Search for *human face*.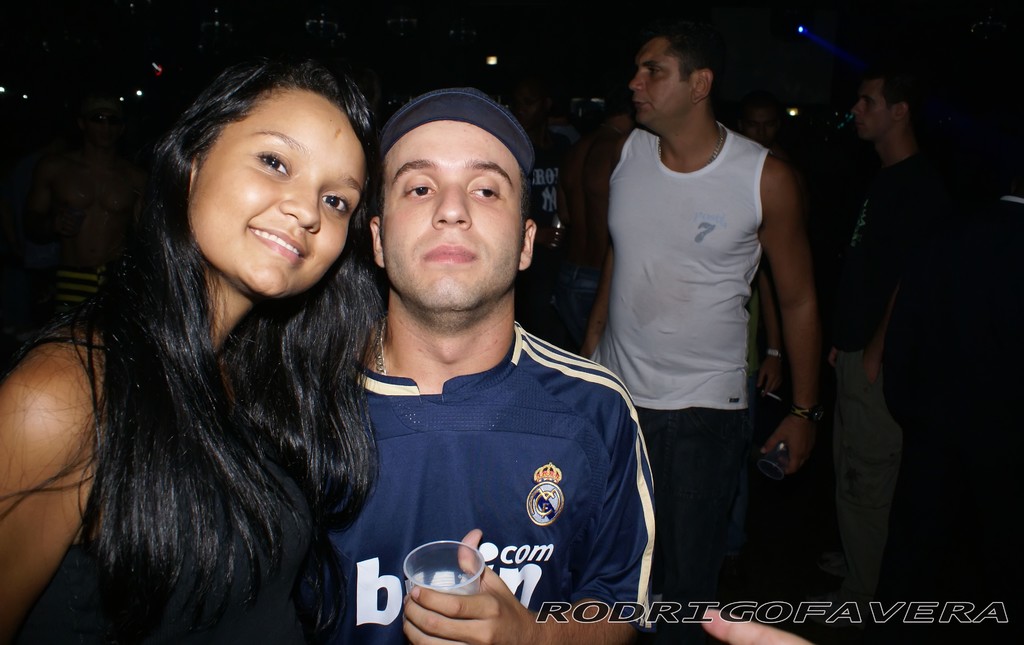
Found at (189,87,369,299).
